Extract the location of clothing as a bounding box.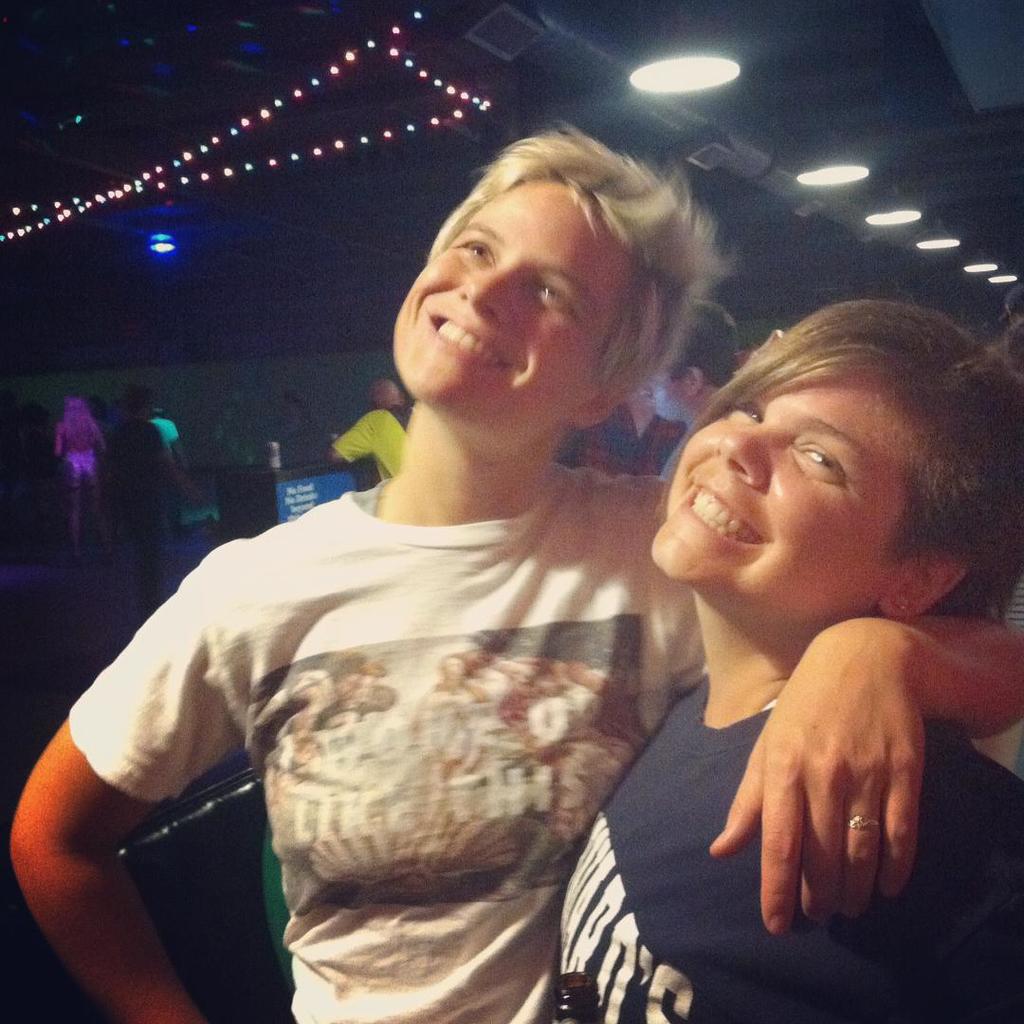
{"x1": 320, "y1": 398, "x2": 400, "y2": 483}.
